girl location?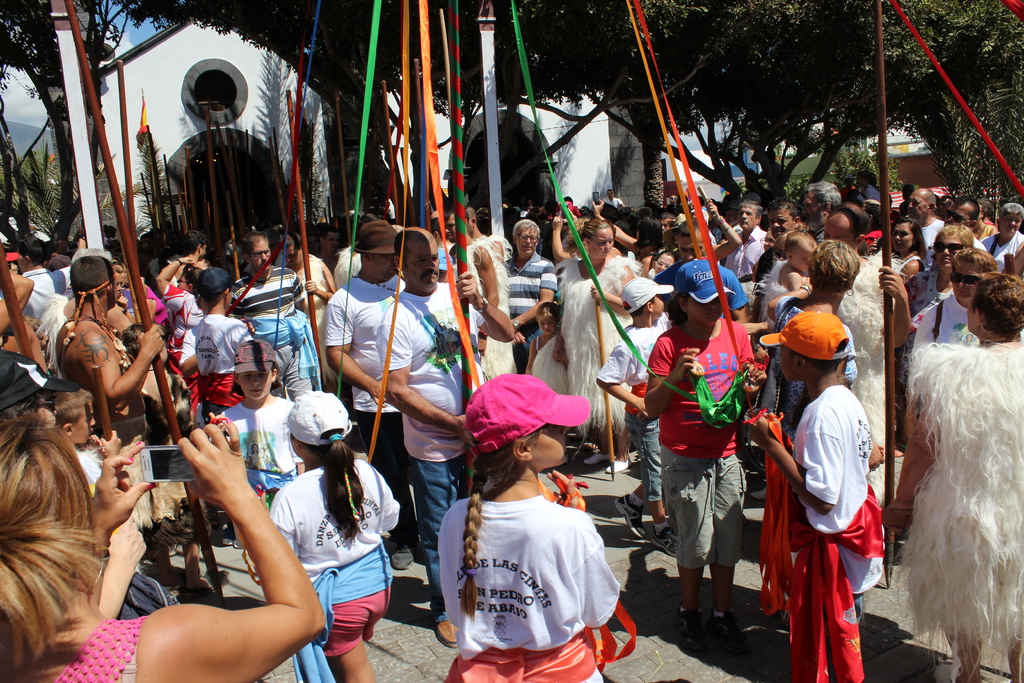
<box>554,215,634,479</box>
